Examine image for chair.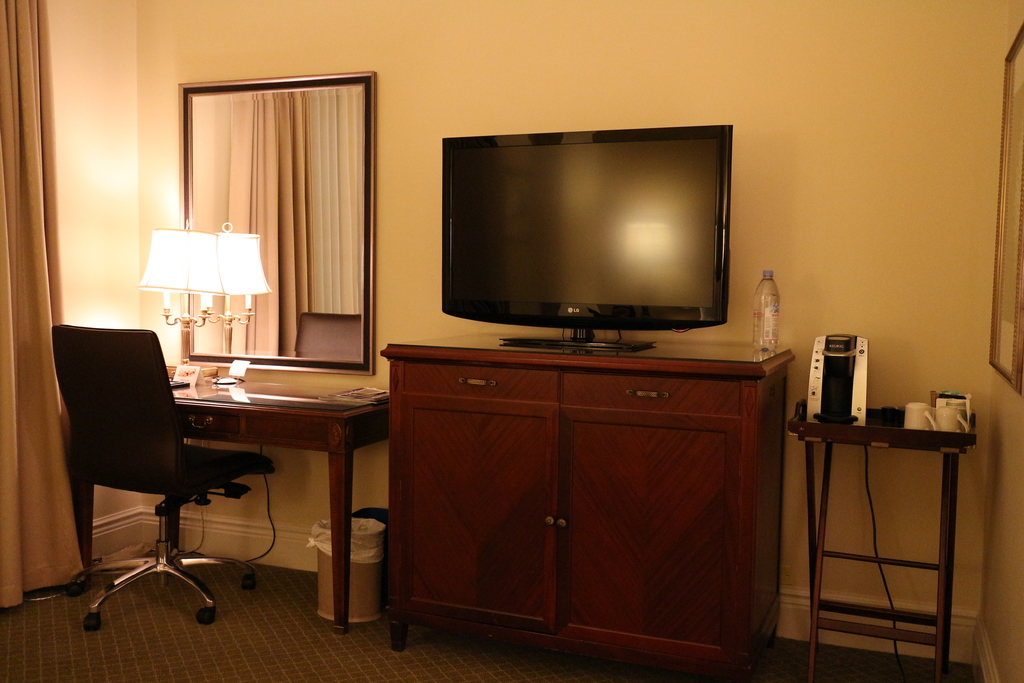
Examination result: l=49, t=322, r=274, b=621.
